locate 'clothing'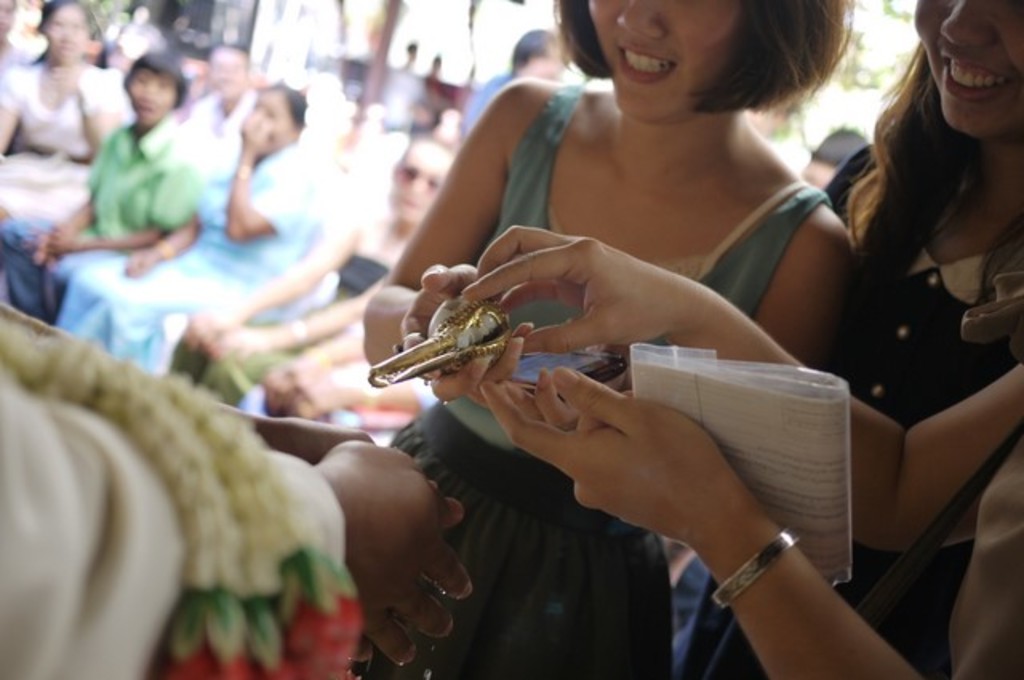
left=331, top=106, right=880, bottom=640
